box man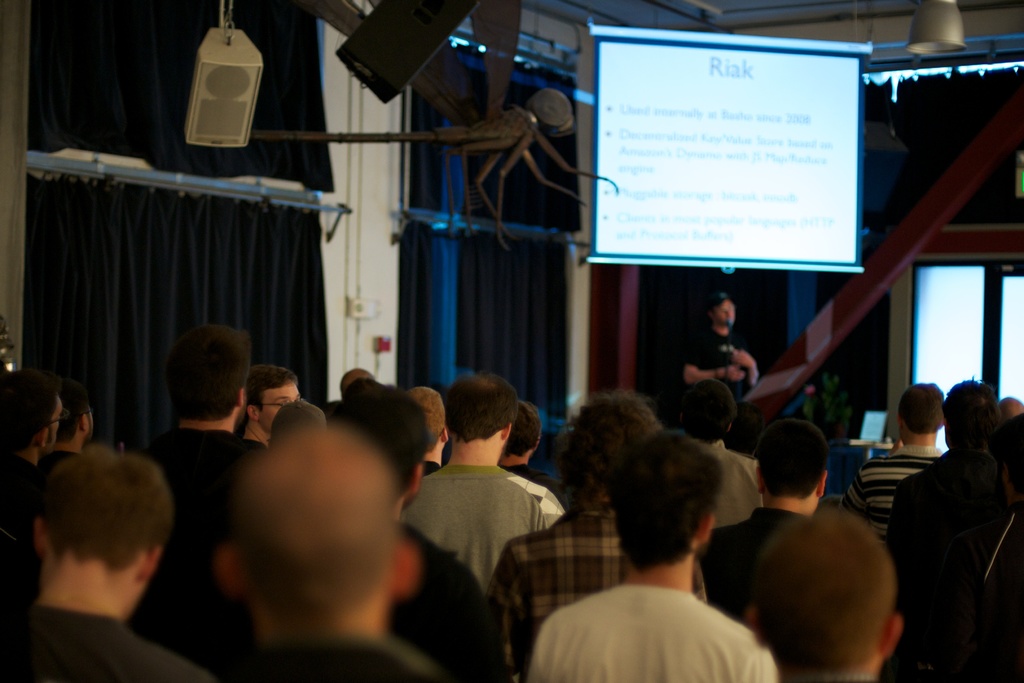
pyautogui.locateOnScreen(393, 383, 539, 592)
